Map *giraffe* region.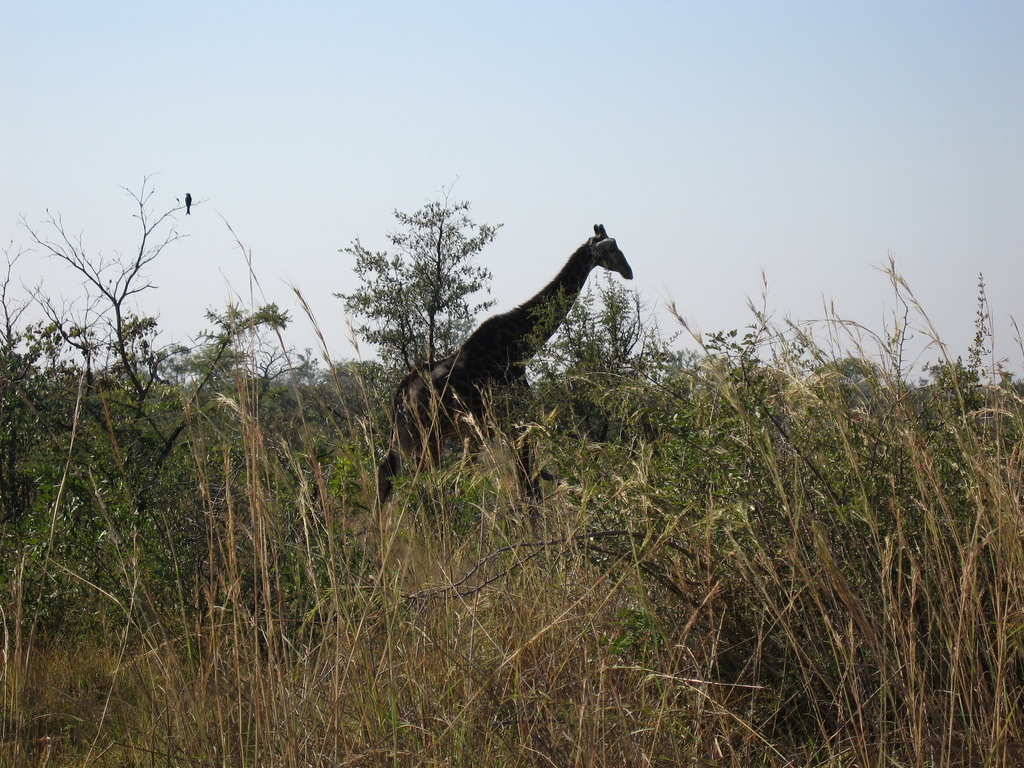
Mapped to bbox(371, 227, 636, 532).
